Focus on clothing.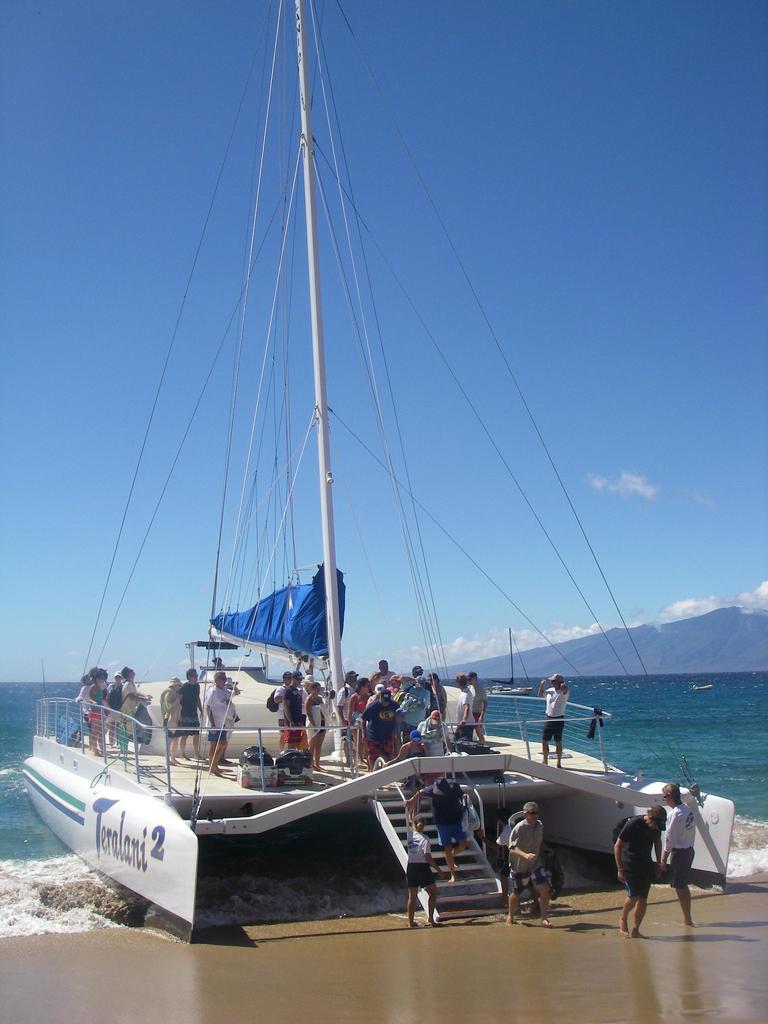
Focused at (x1=456, y1=685, x2=472, y2=753).
